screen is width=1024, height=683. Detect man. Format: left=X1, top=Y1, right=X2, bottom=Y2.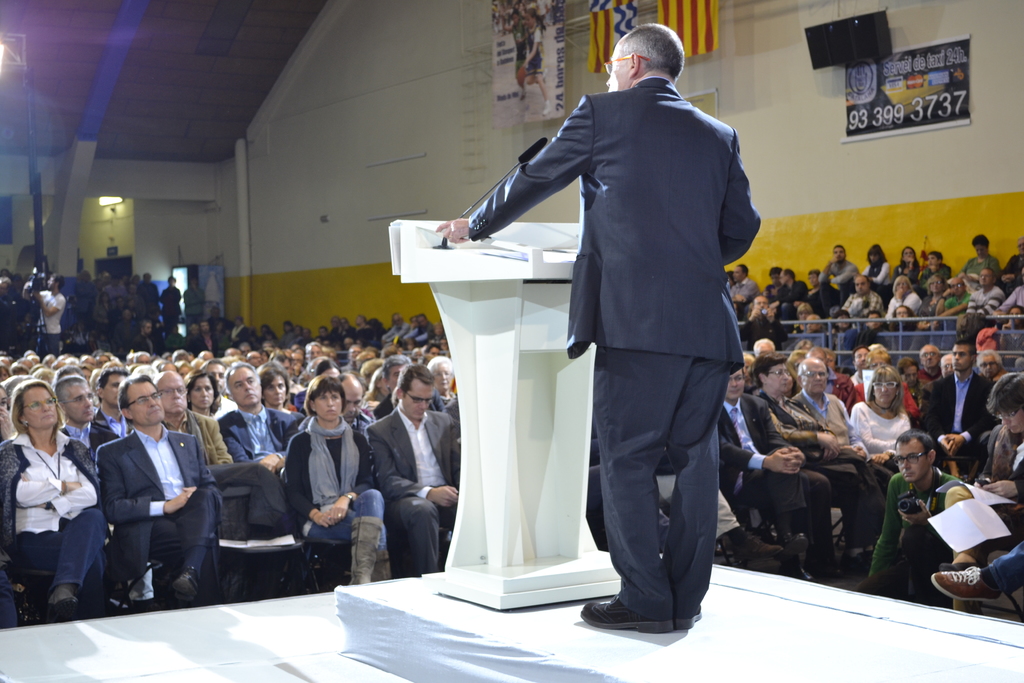
left=142, top=270, right=162, bottom=320.
